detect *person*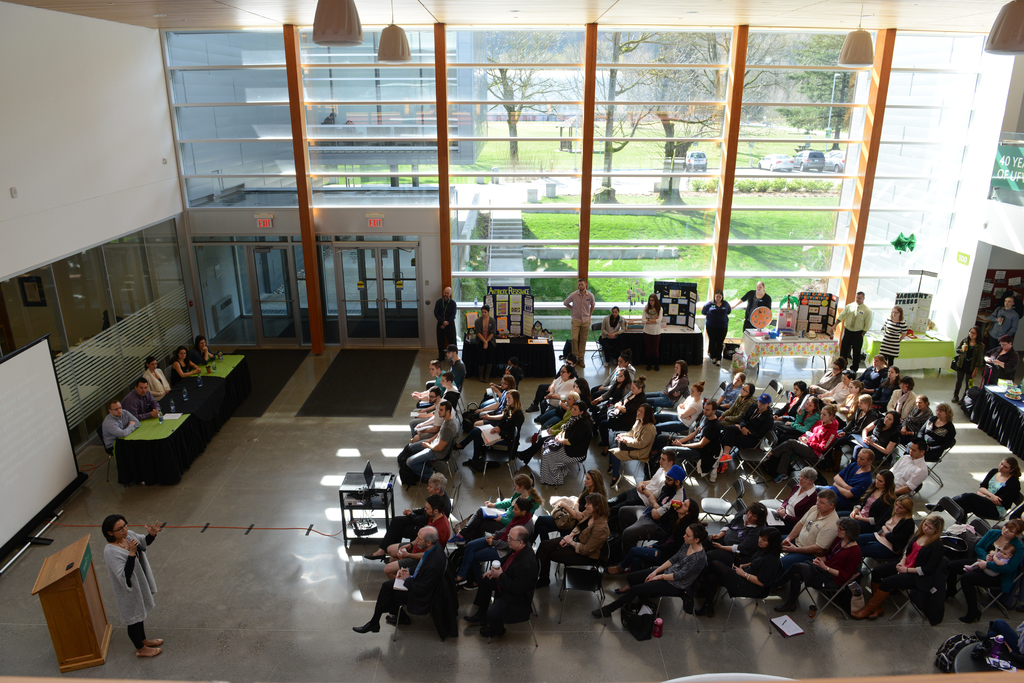
BBox(390, 392, 463, 463)
